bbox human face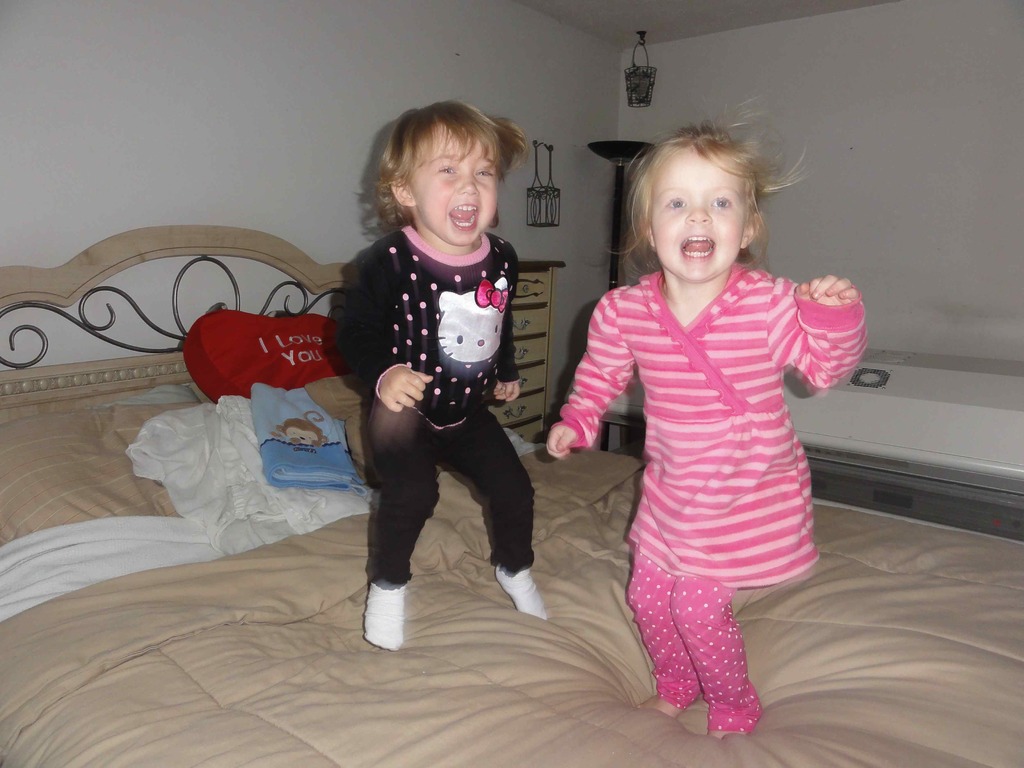
397:136:502:244
